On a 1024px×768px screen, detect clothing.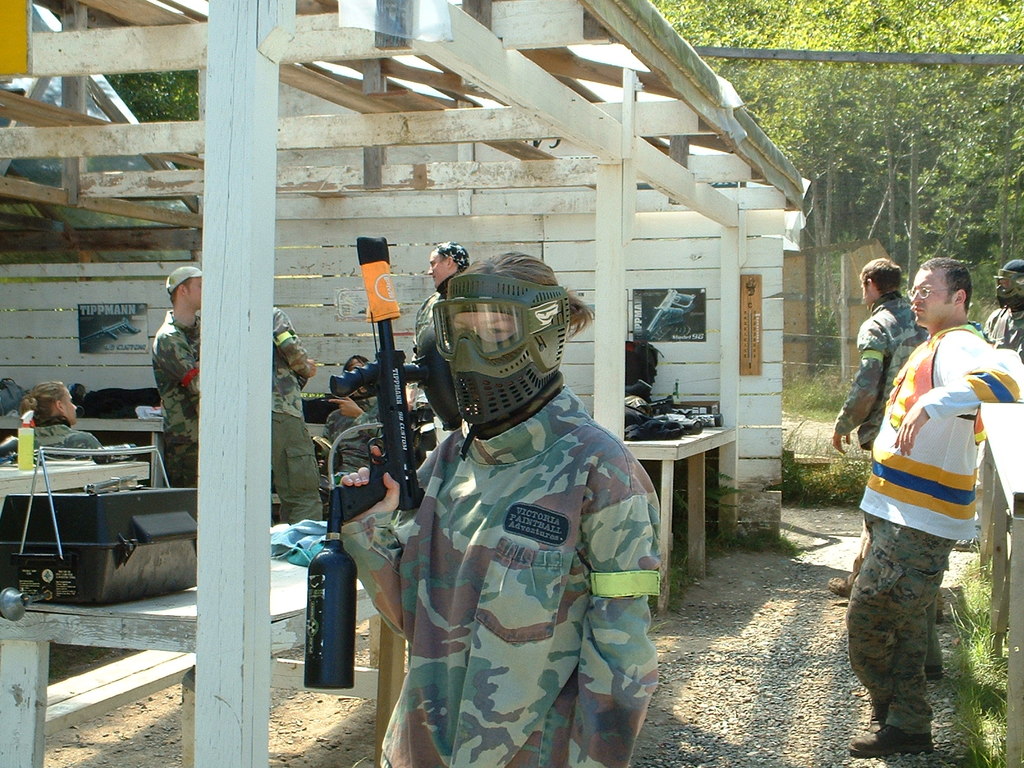
<bbox>847, 305, 1011, 705</bbox>.
